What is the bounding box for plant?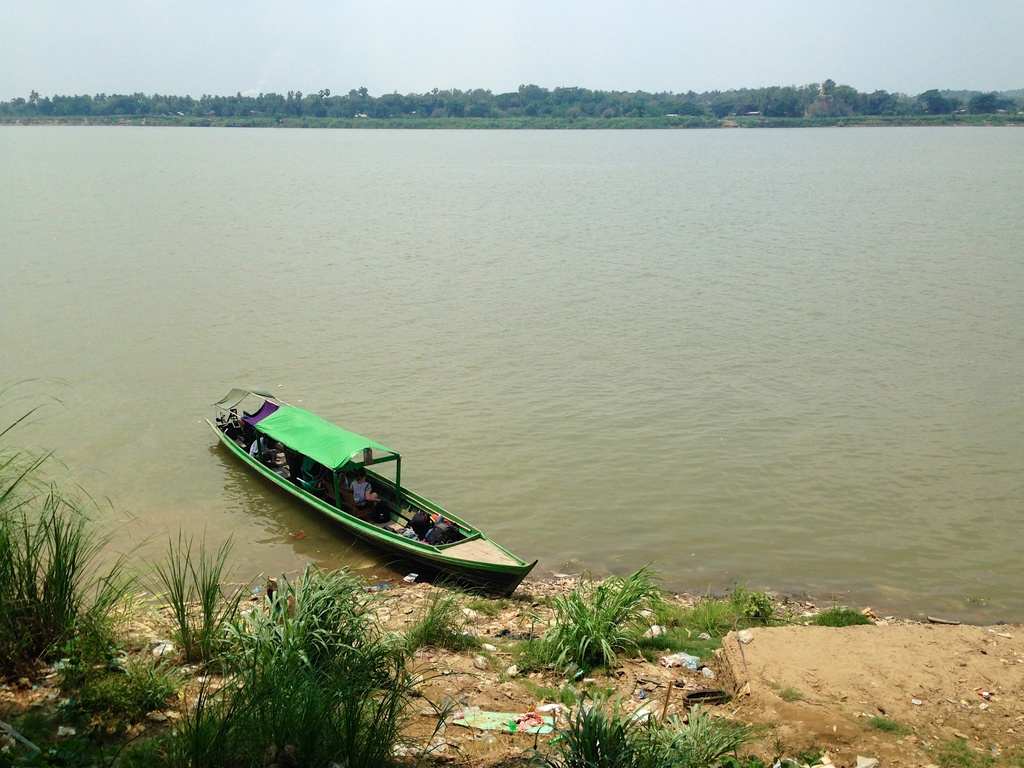
{"left": 520, "top": 732, "right": 753, "bottom": 767}.
